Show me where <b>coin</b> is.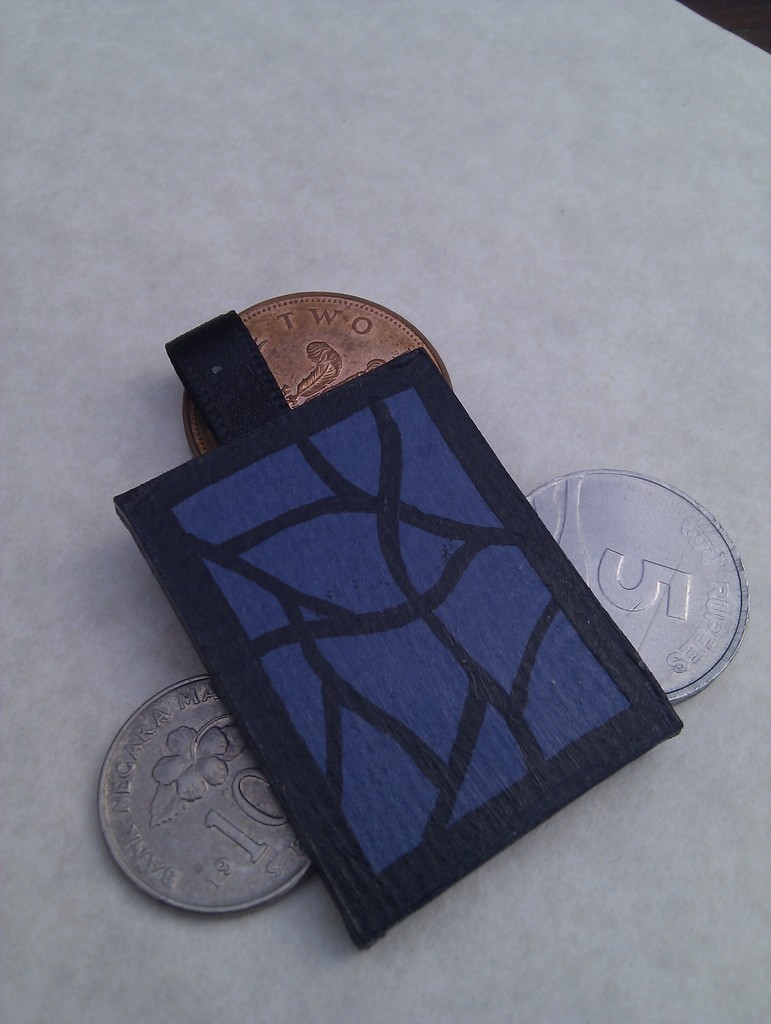
<b>coin</b> is at {"left": 94, "top": 676, "right": 312, "bottom": 918}.
